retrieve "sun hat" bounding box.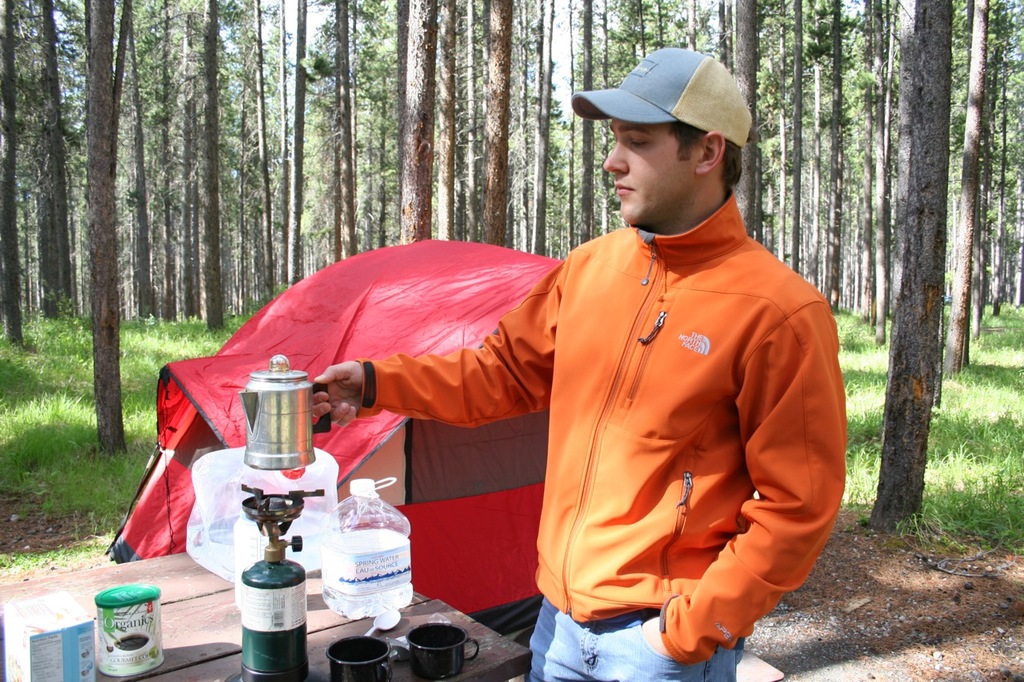
Bounding box: Rect(570, 45, 752, 146).
